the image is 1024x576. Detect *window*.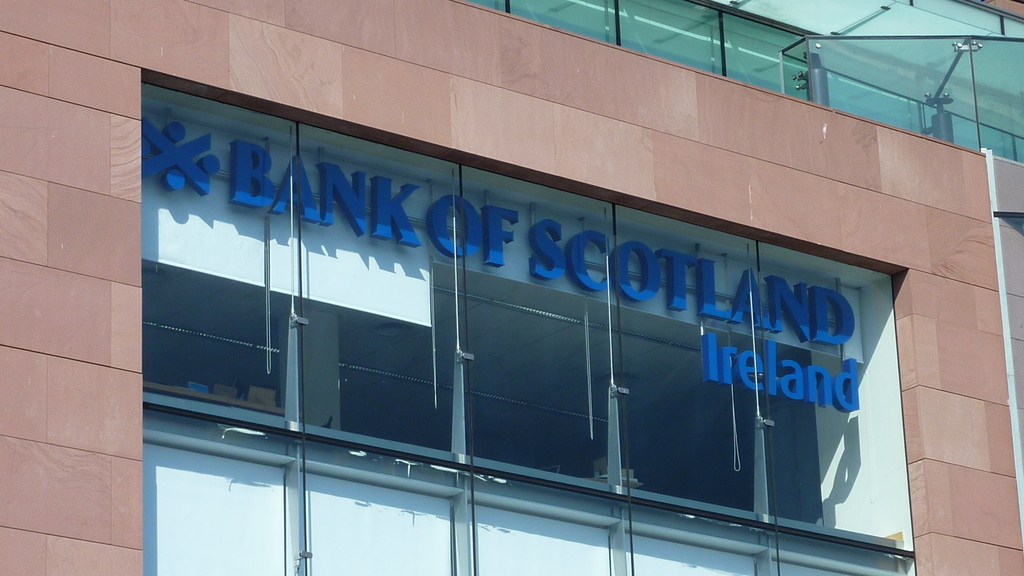
Detection: pyautogui.locateOnScreen(122, 93, 299, 483).
